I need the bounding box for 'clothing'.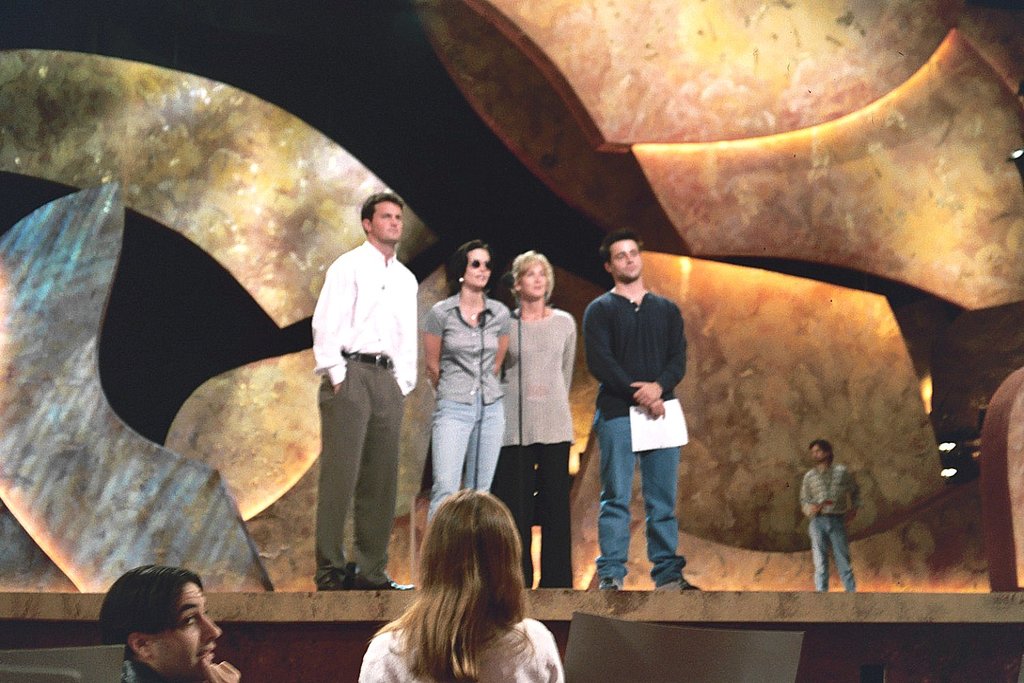
Here it is: box=[494, 307, 578, 589].
